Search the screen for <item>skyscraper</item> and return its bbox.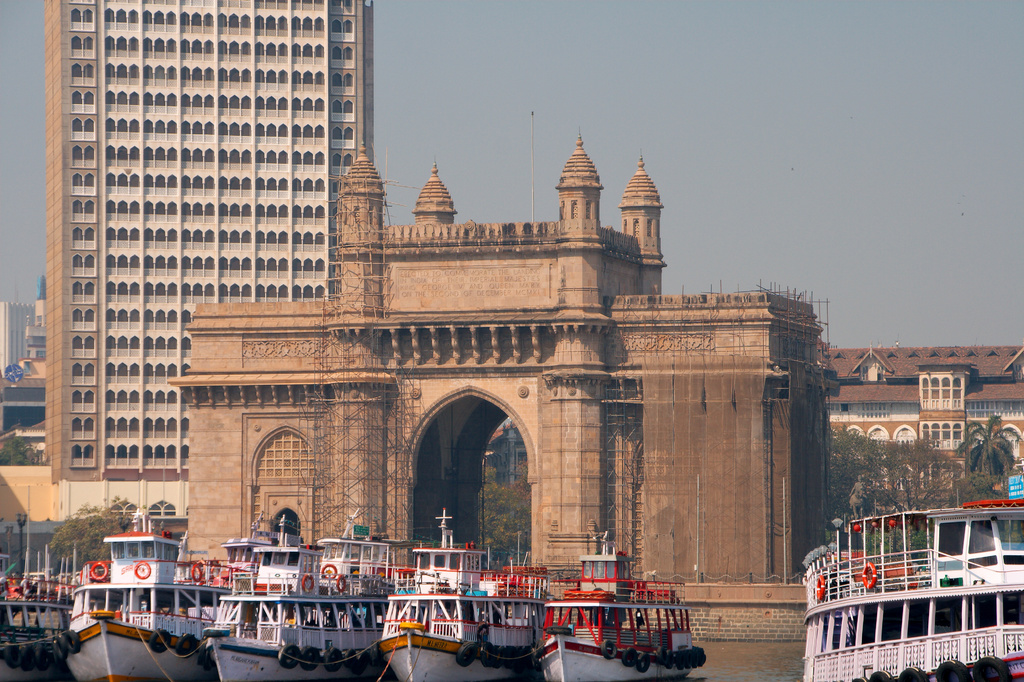
Found: x1=0 y1=302 x2=33 y2=377.
